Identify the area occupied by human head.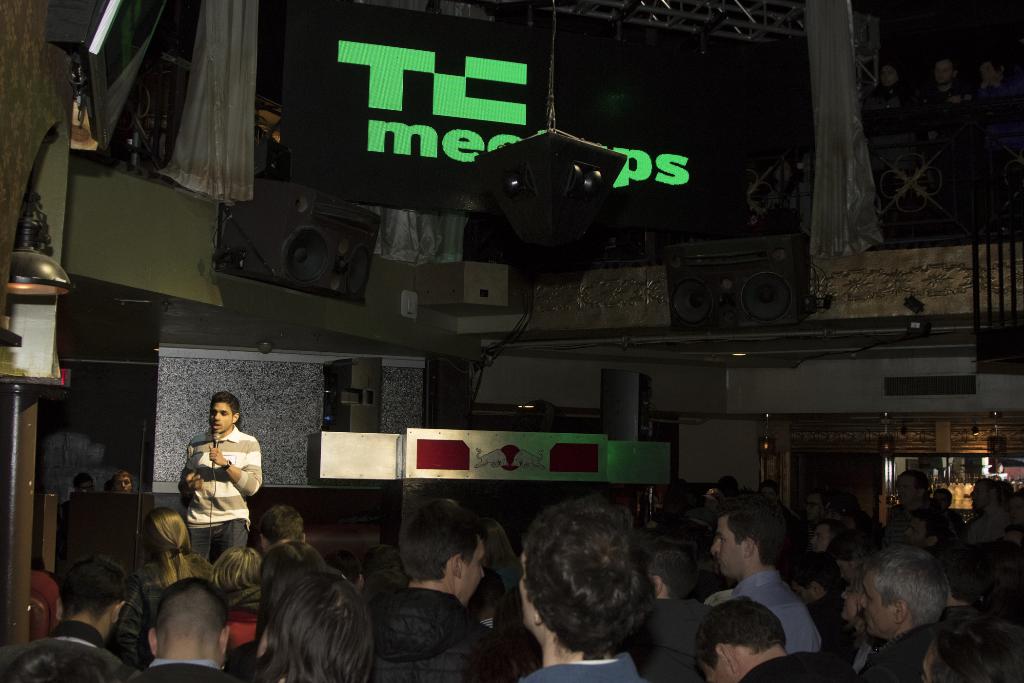
Area: pyautogui.locateOnScreen(141, 504, 190, 554).
